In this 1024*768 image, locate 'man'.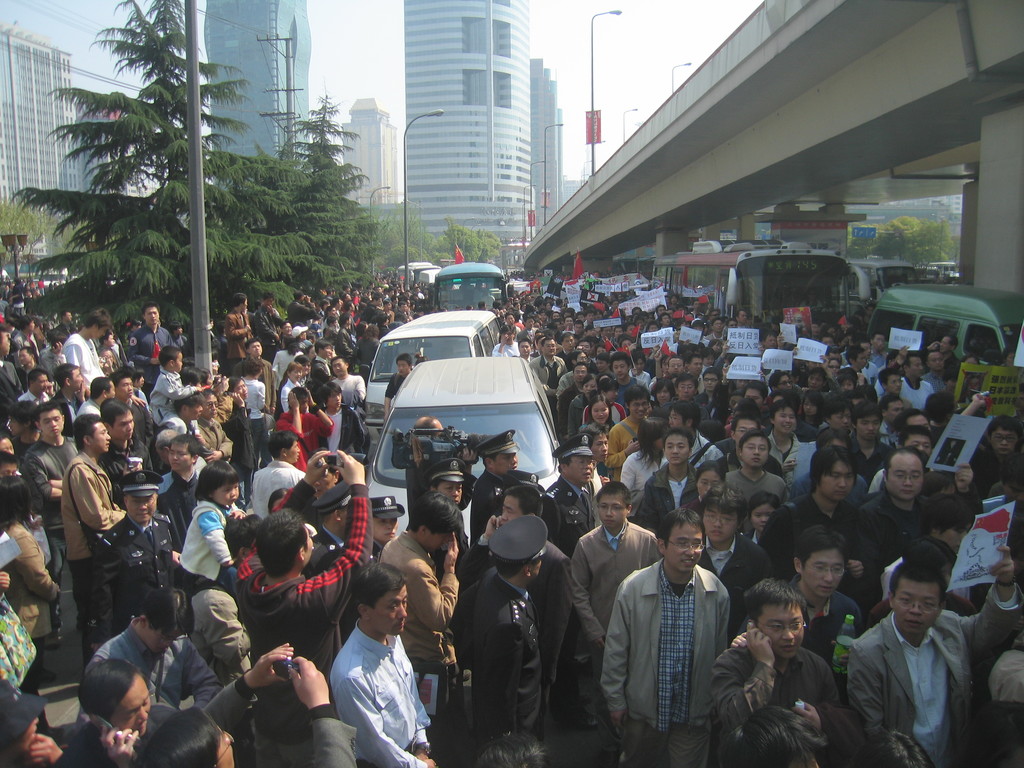
Bounding box: box=[22, 399, 75, 646].
